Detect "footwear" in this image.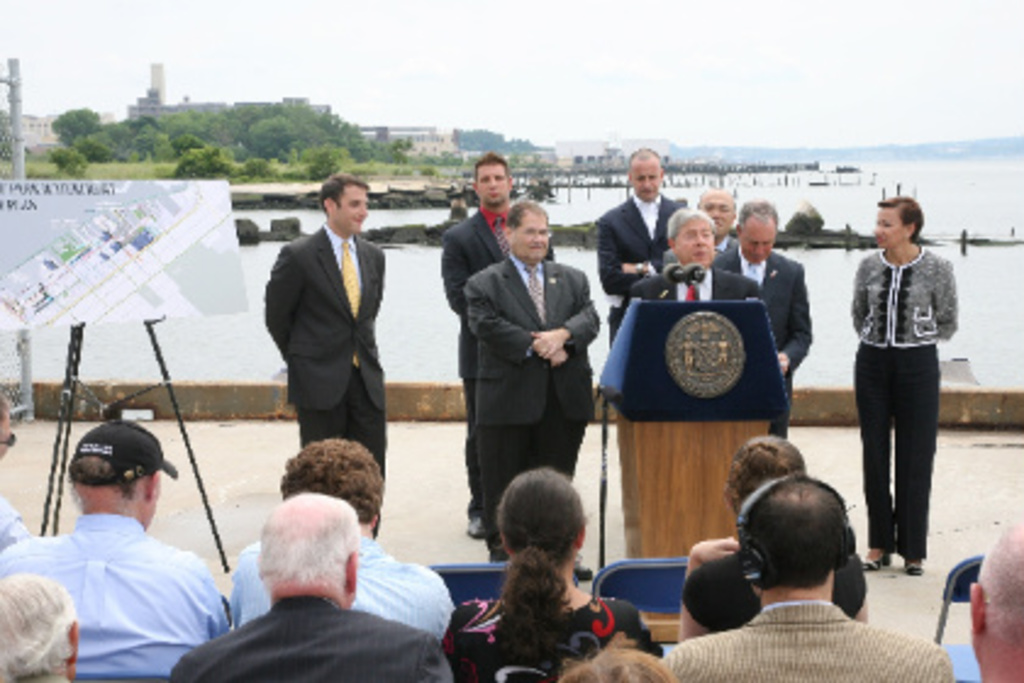
Detection: bbox=(575, 559, 595, 581).
